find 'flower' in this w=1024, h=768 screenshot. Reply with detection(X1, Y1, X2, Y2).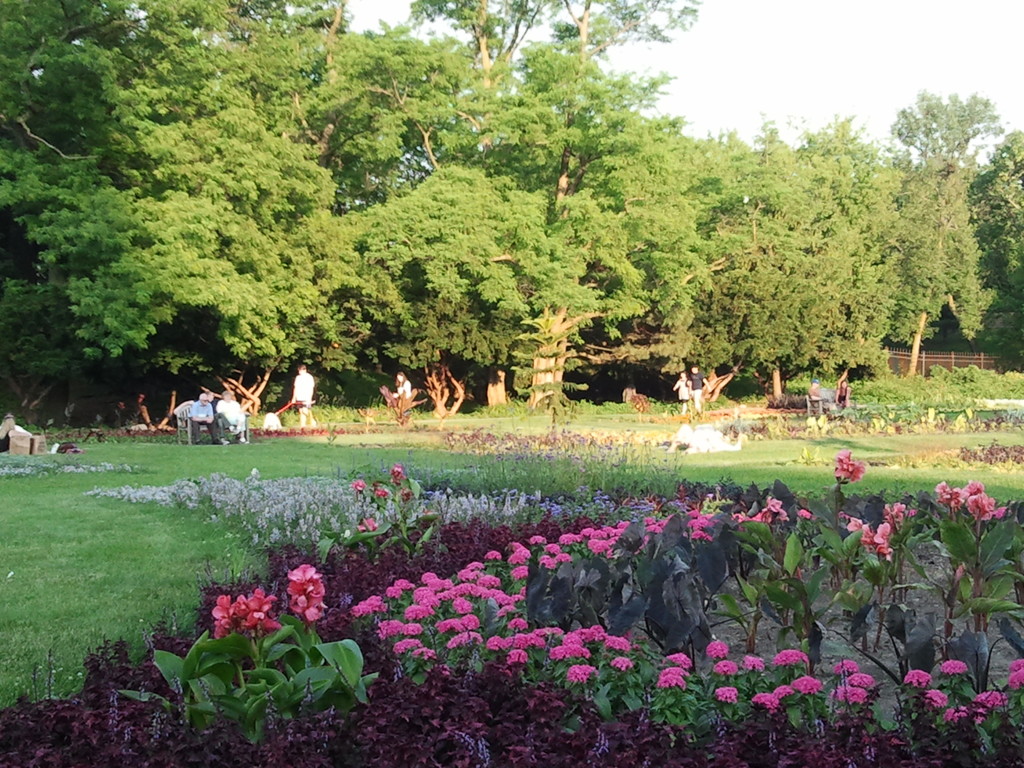
detection(703, 639, 733, 660).
